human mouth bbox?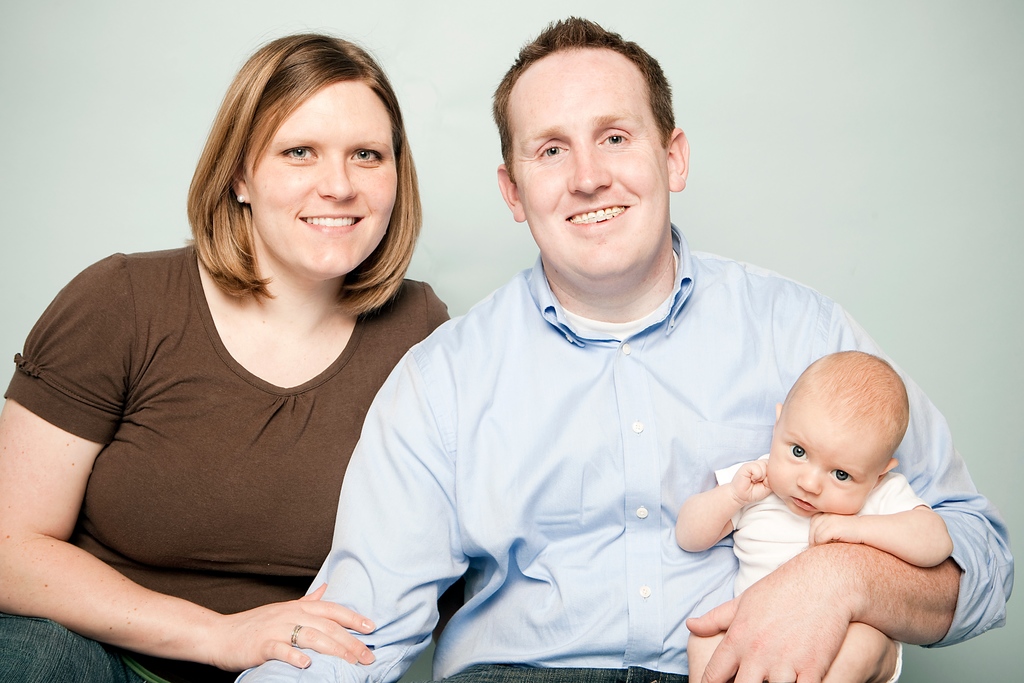
[564,199,635,232]
